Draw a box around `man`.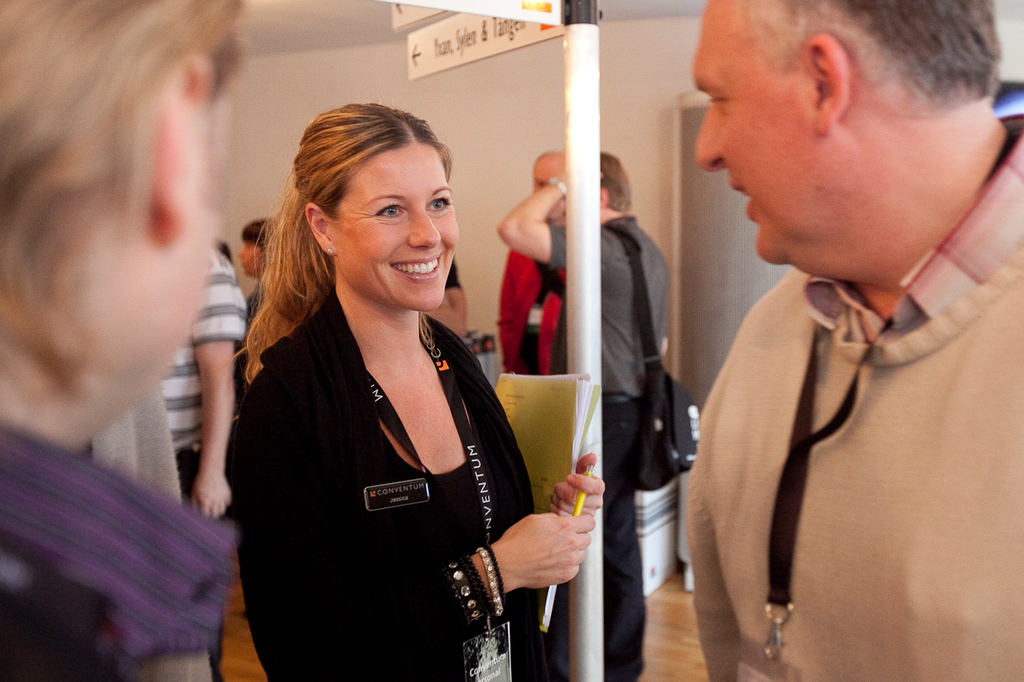
493/150/572/377.
